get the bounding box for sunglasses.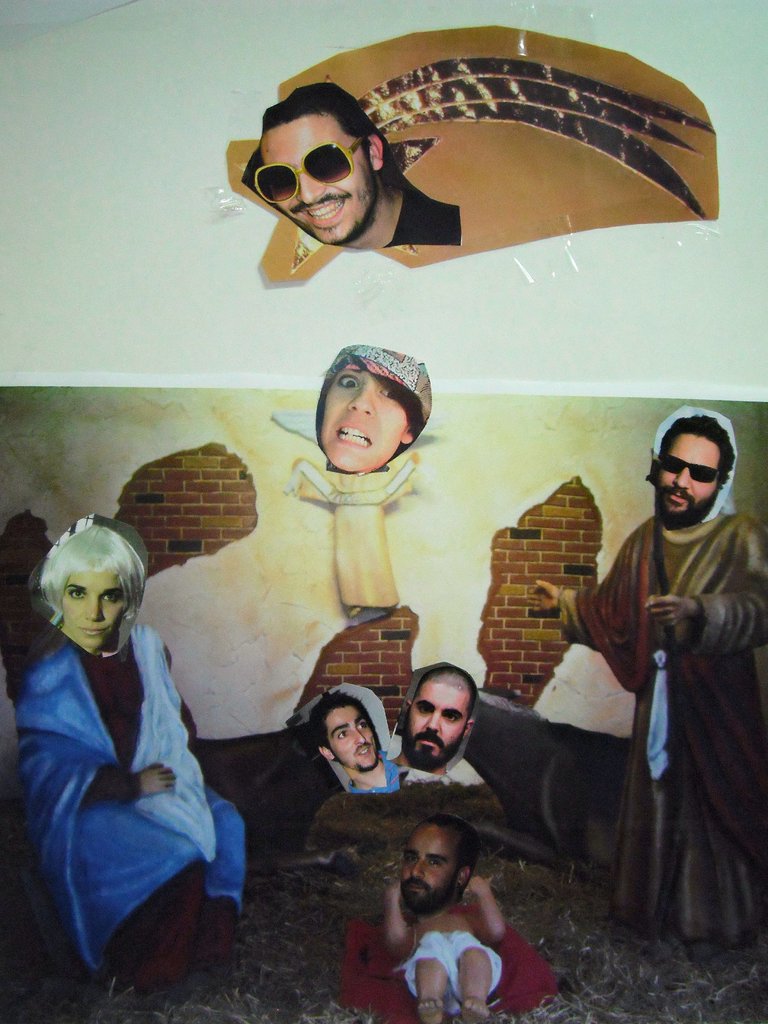
l=663, t=454, r=716, b=485.
